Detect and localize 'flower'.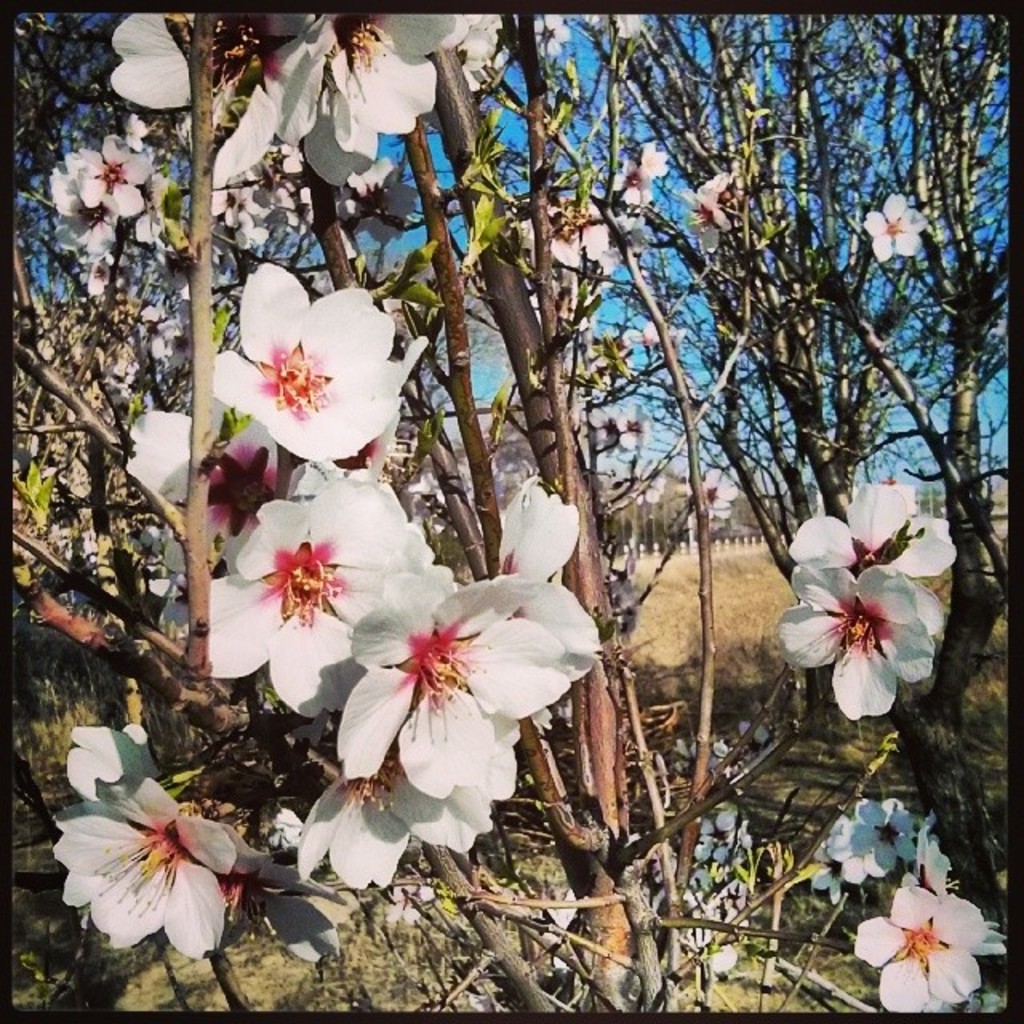
Localized at (x1=918, y1=824, x2=950, y2=890).
